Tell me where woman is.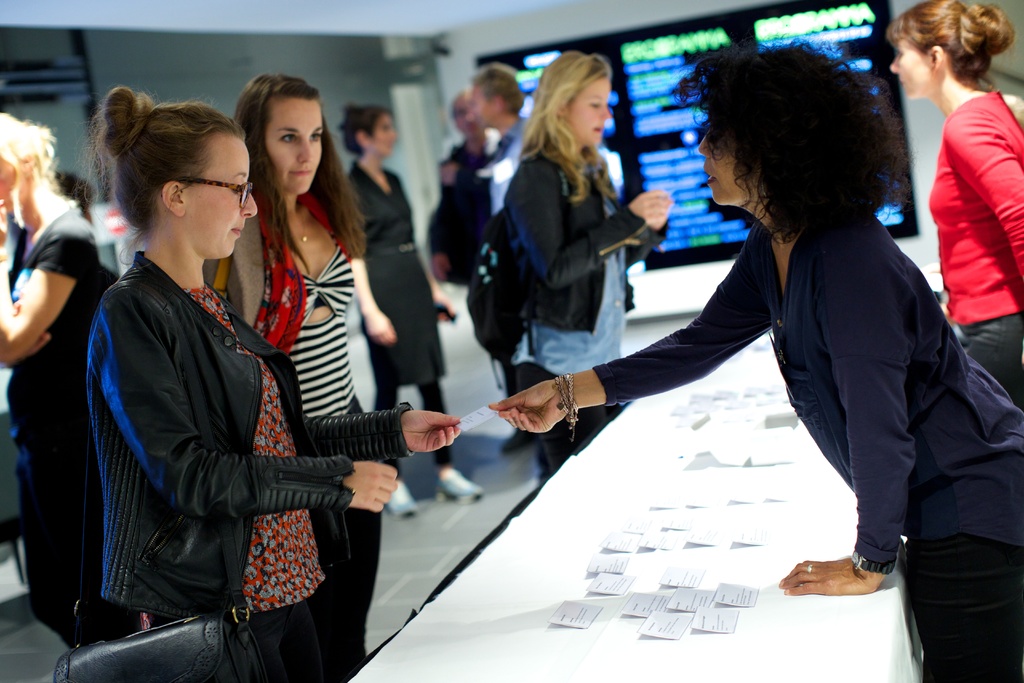
woman is at x1=0 y1=111 x2=111 y2=651.
